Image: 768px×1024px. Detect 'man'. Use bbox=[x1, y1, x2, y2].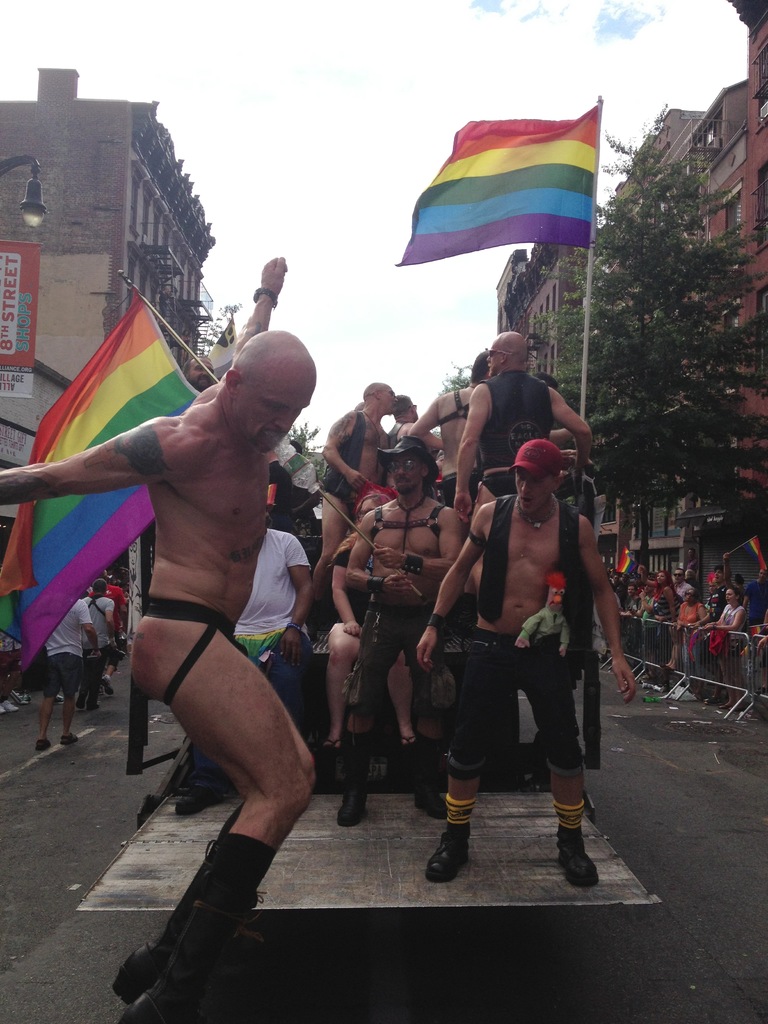
bbox=[172, 502, 315, 817].
